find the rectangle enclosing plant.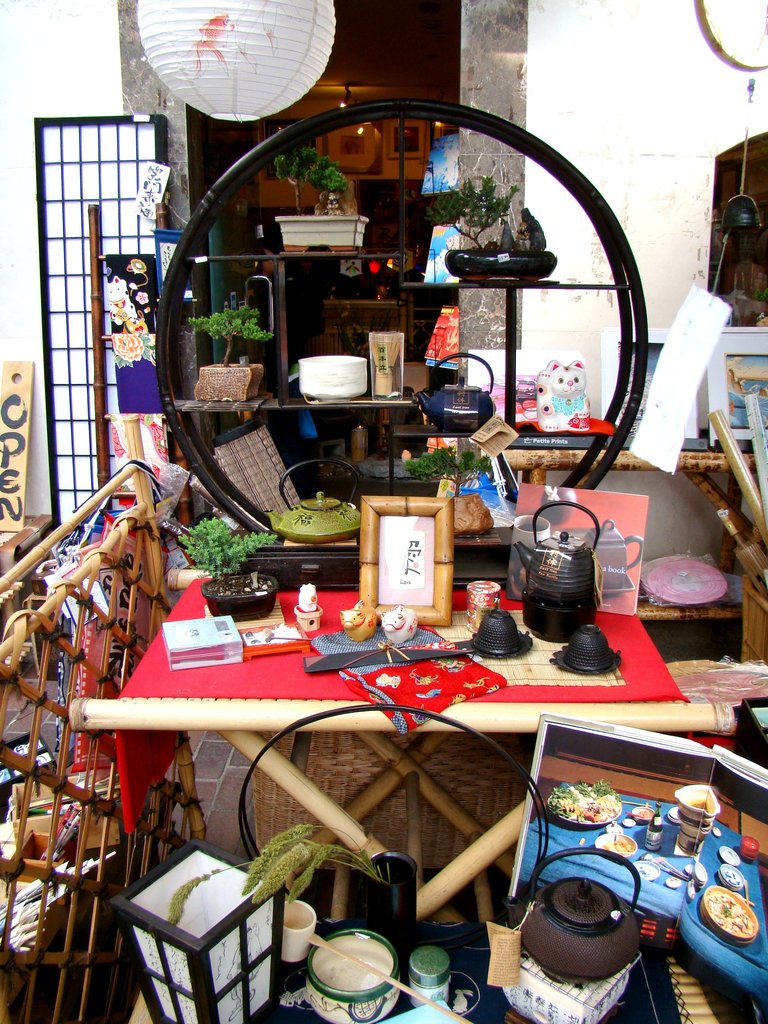
<box>269,141,350,213</box>.
